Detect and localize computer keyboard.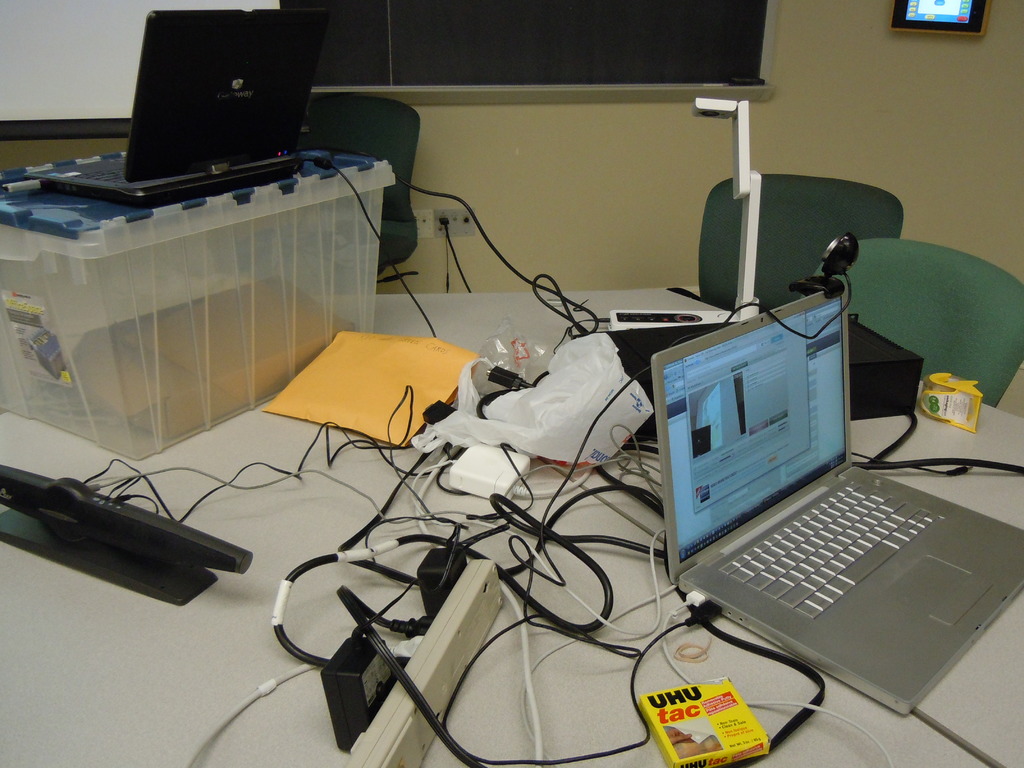
Localized at bbox=(717, 481, 940, 621).
